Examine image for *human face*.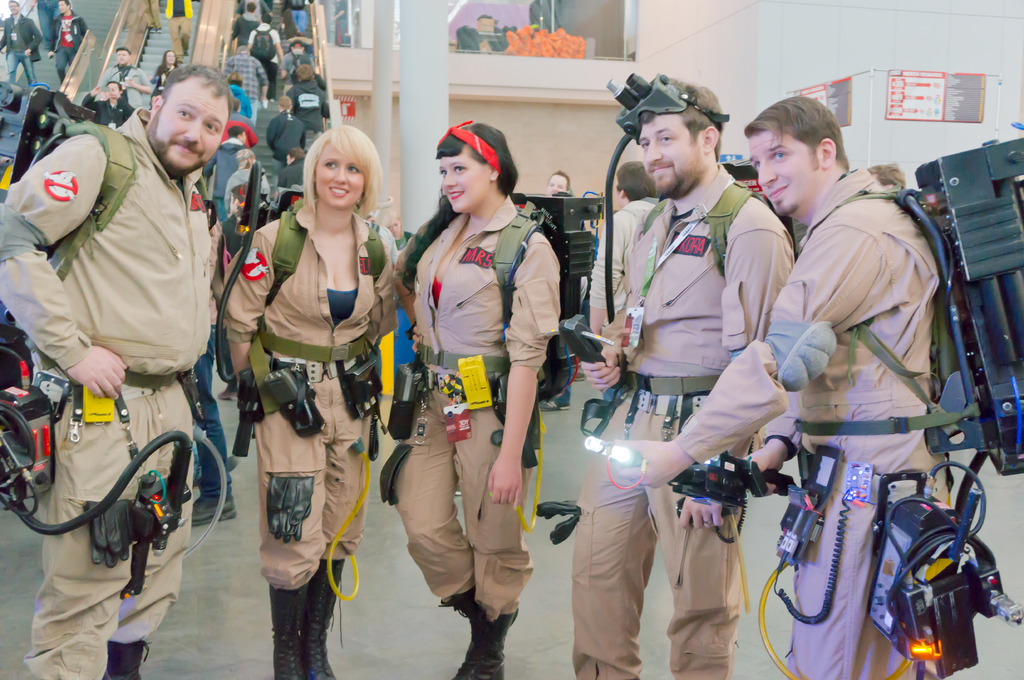
Examination result: bbox=[637, 111, 701, 197].
